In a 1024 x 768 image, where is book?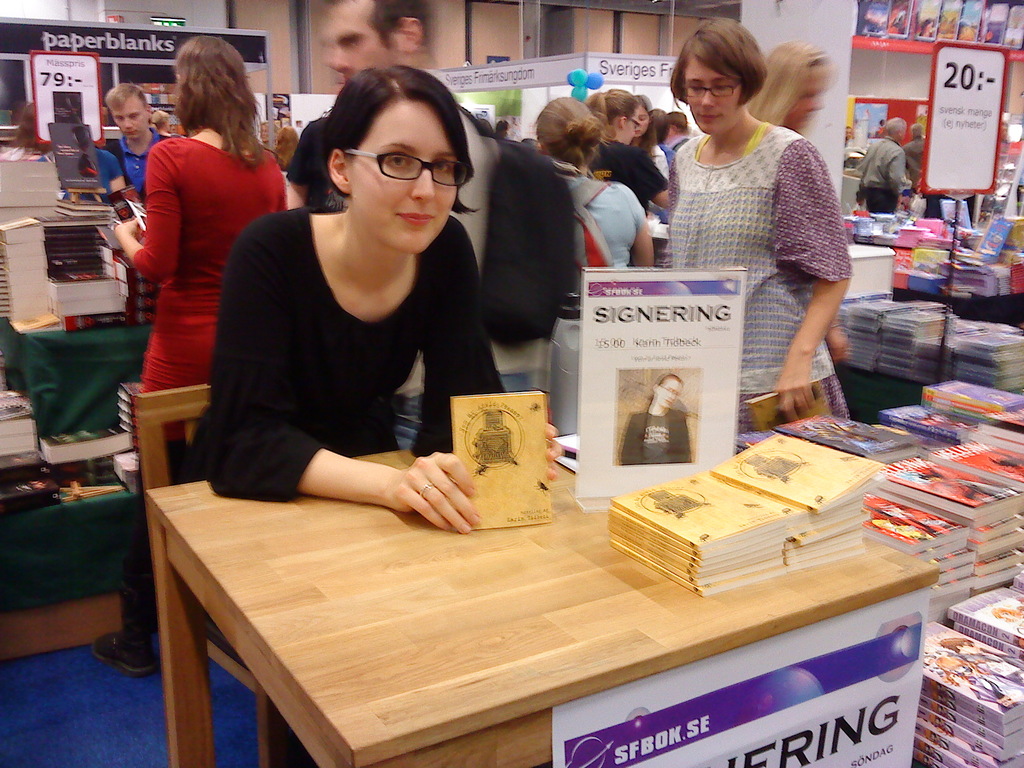
36,426,131,461.
